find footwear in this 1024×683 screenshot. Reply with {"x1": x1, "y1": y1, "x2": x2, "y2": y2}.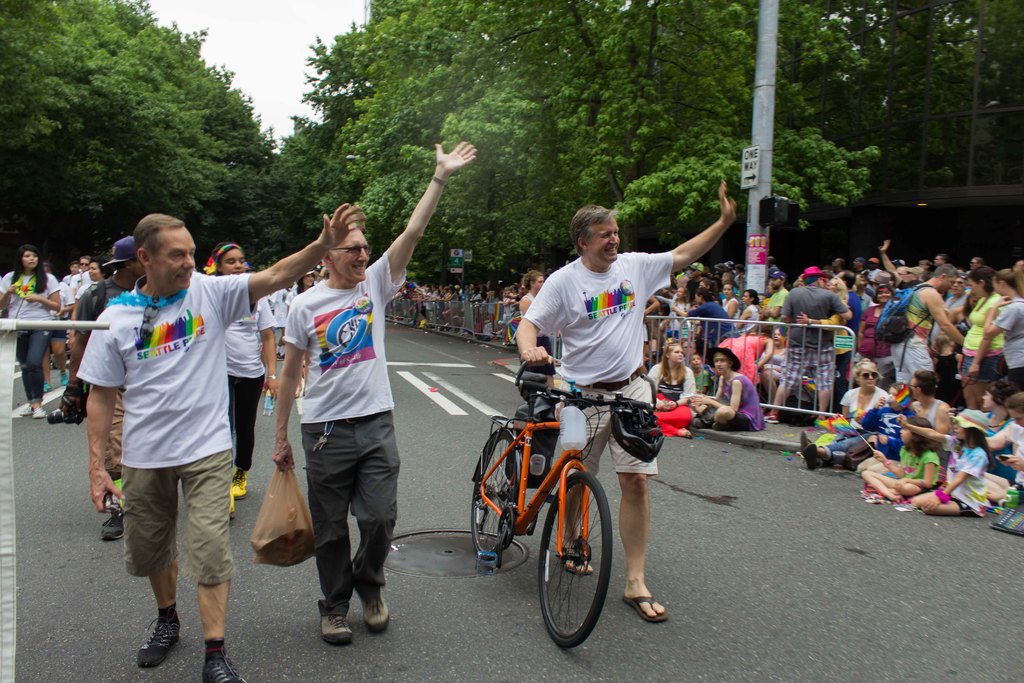
{"x1": 360, "y1": 591, "x2": 391, "y2": 629}.
